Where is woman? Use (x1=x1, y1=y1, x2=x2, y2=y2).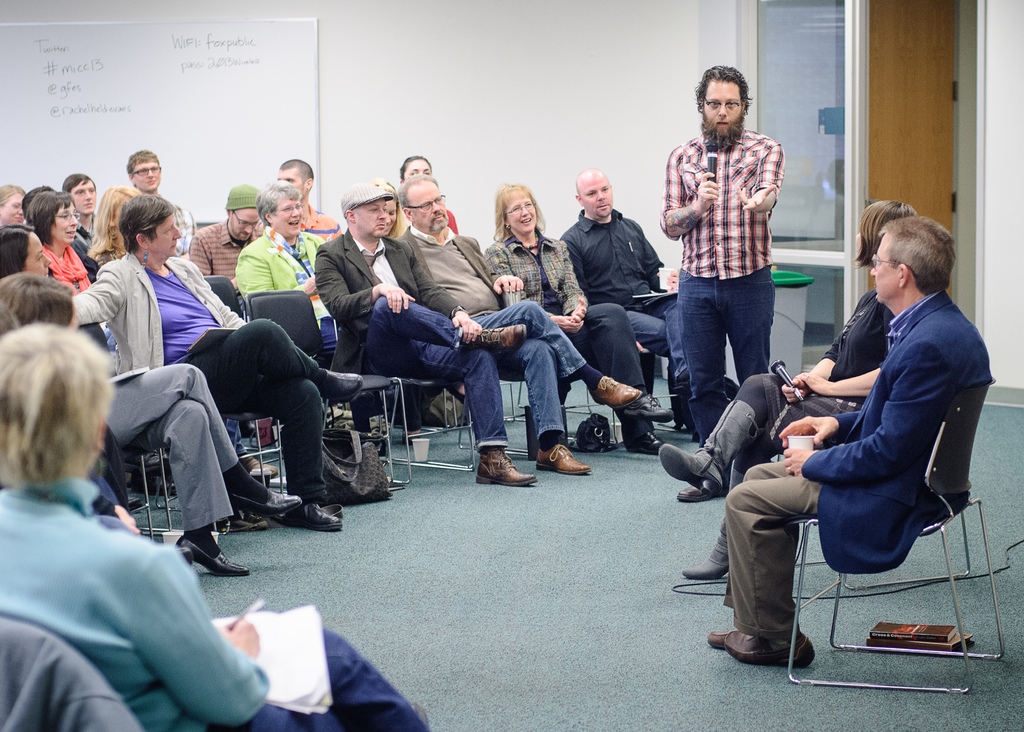
(x1=86, y1=186, x2=143, y2=281).
